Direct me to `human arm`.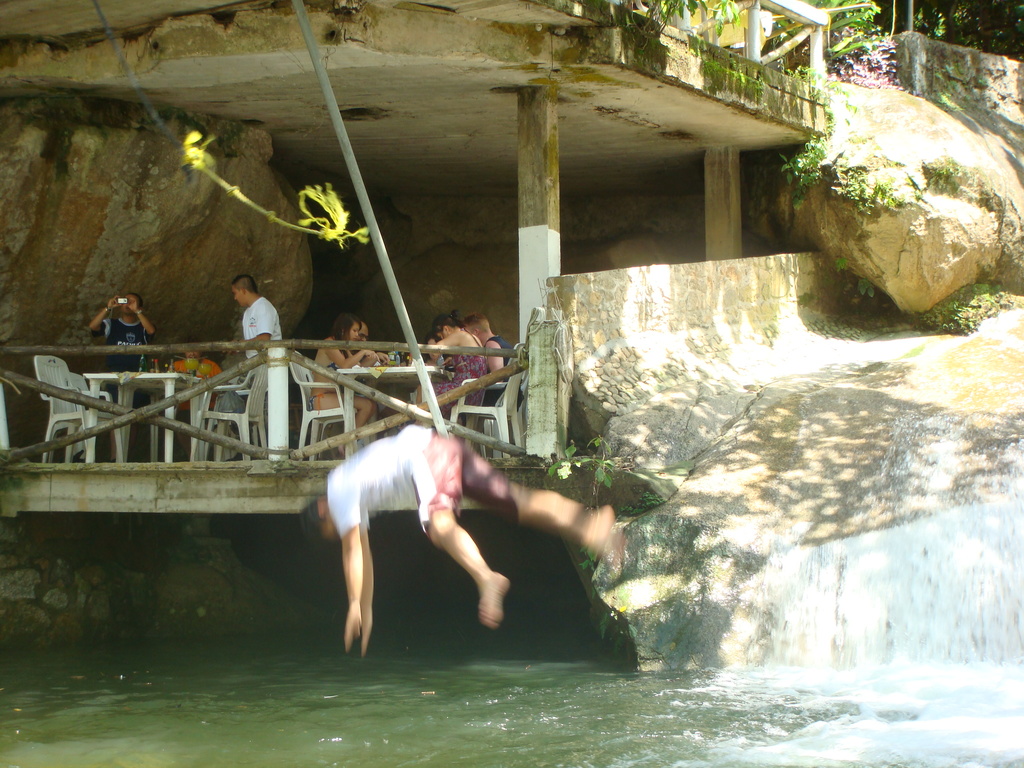
Direction: {"x1": 483, "y1": 336, "x2": 508, "y2": 380}.
